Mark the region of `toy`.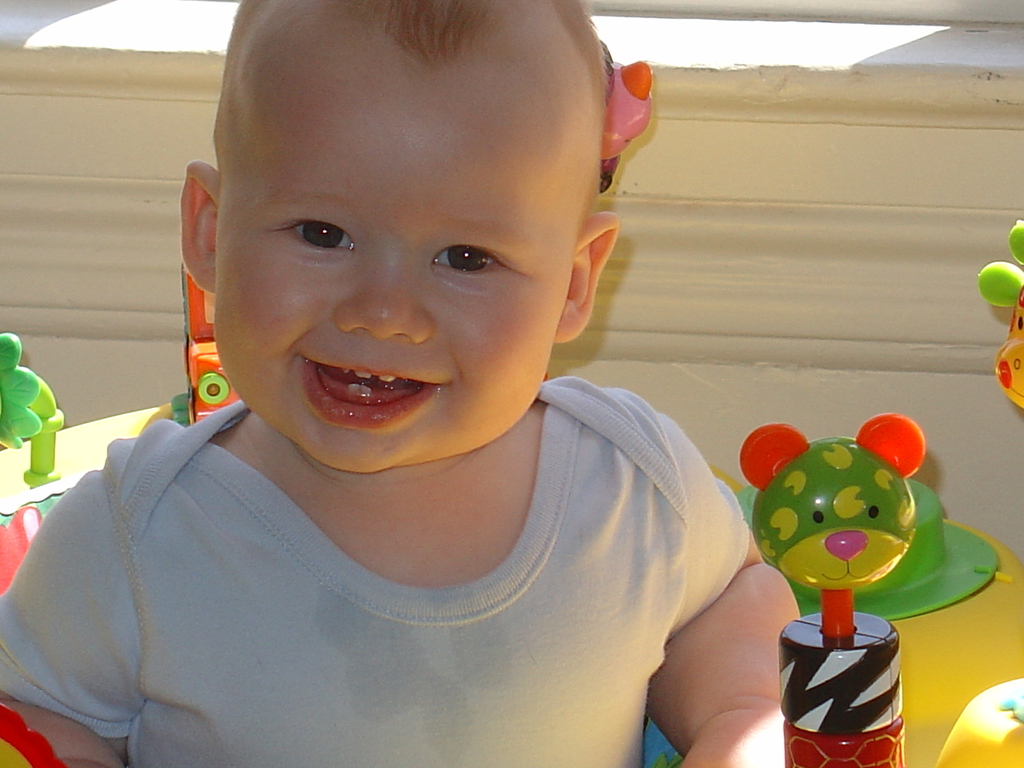
Region: <box>732,397,959,749</box>.
